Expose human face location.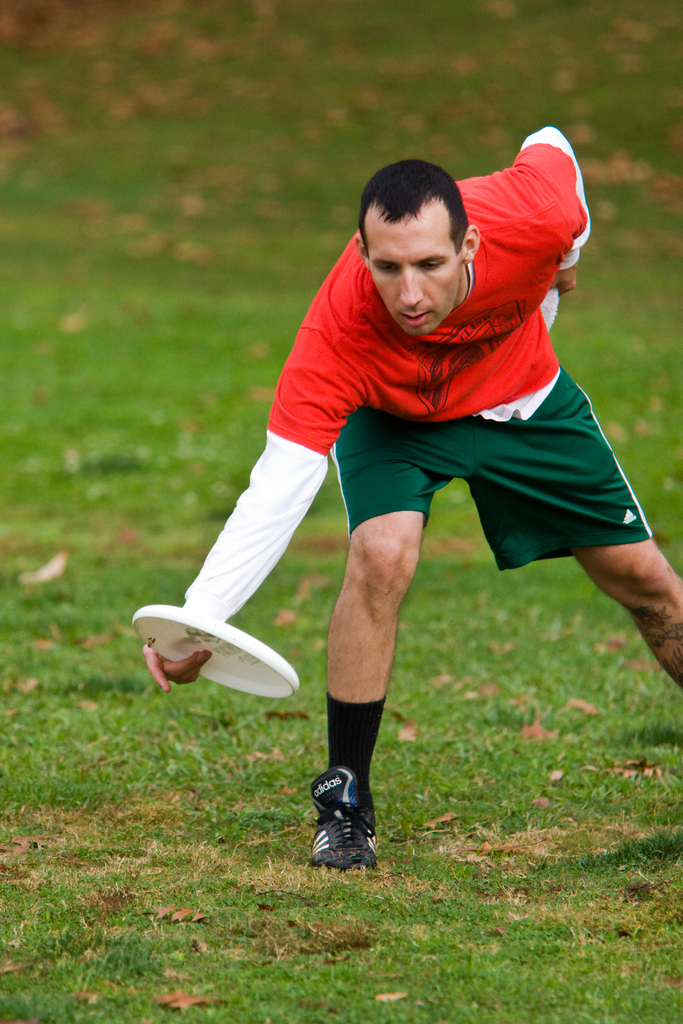
Exposed at 372, 216, 463, 337.
